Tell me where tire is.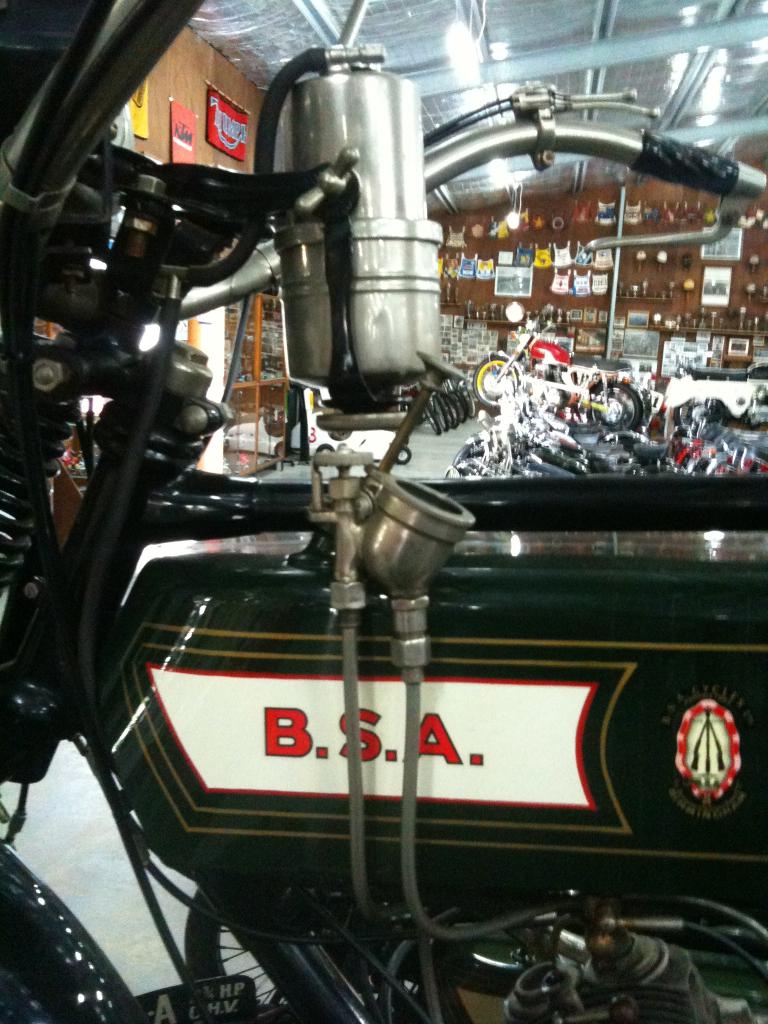
tire is at select_region(578, 374, 644, 433).
